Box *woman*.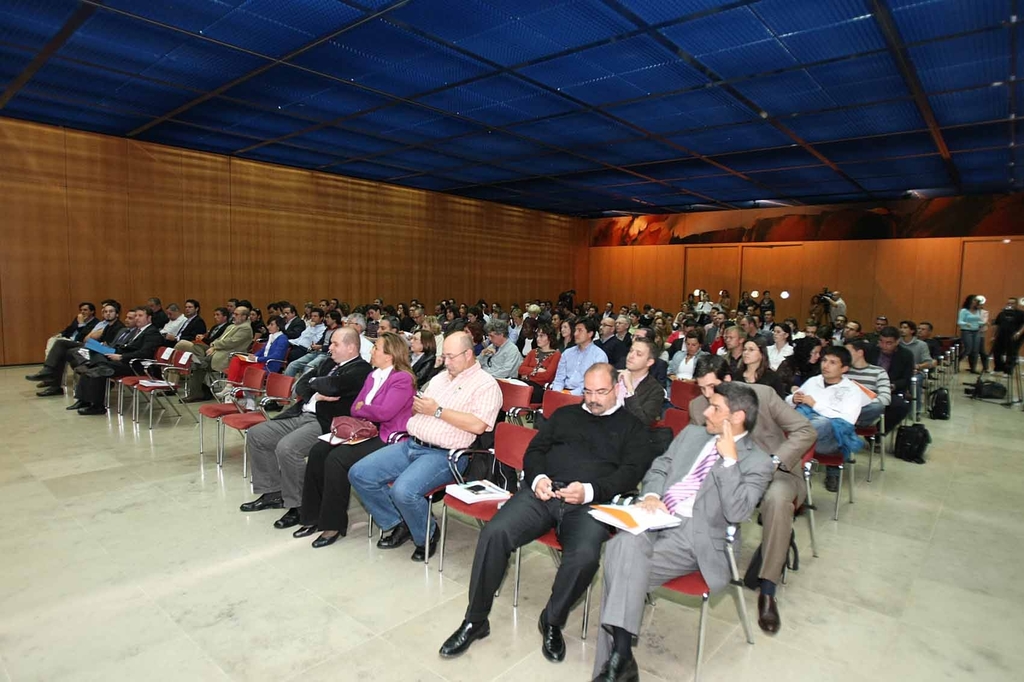
Rect(657, 331, 708, 411).
